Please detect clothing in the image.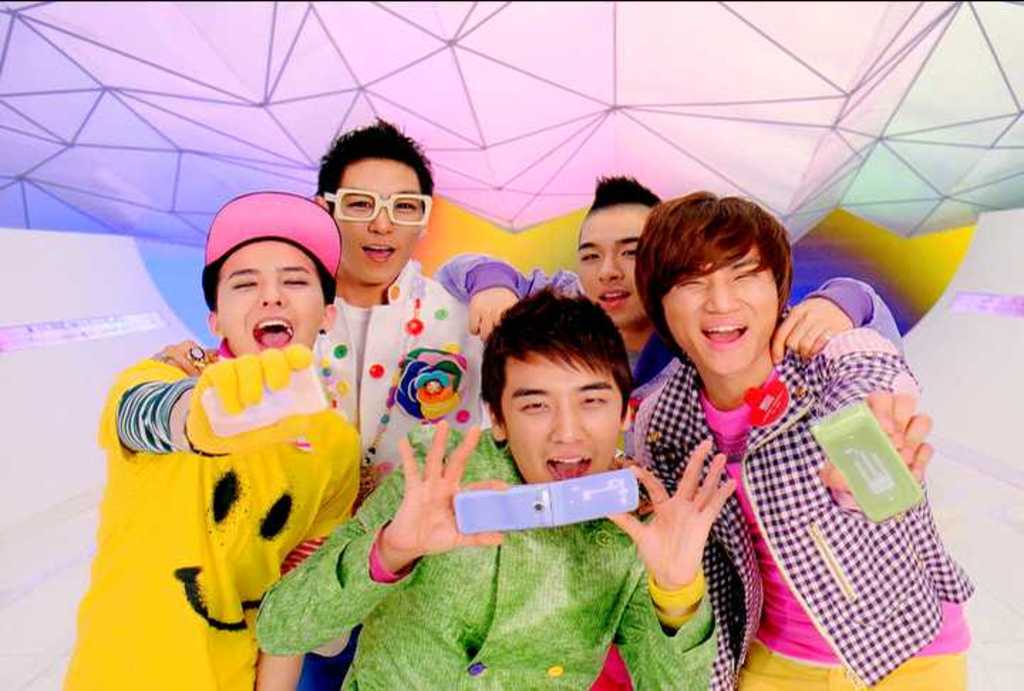
61, 357, 361, 690.
